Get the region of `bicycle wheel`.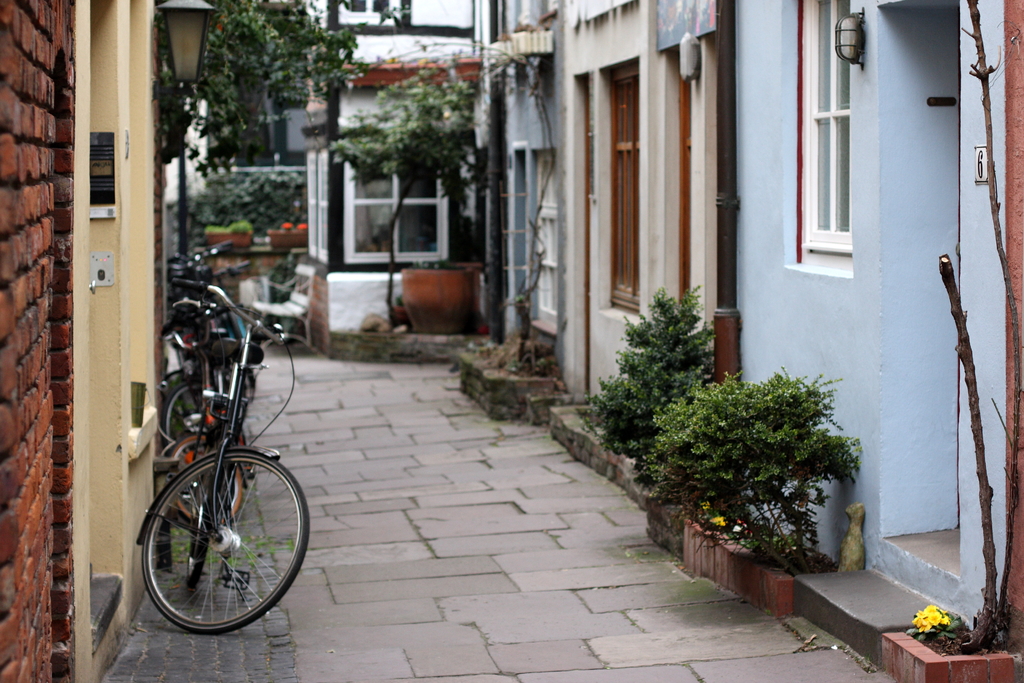
<bbox>142, 457, 305, 632</bbox>.
